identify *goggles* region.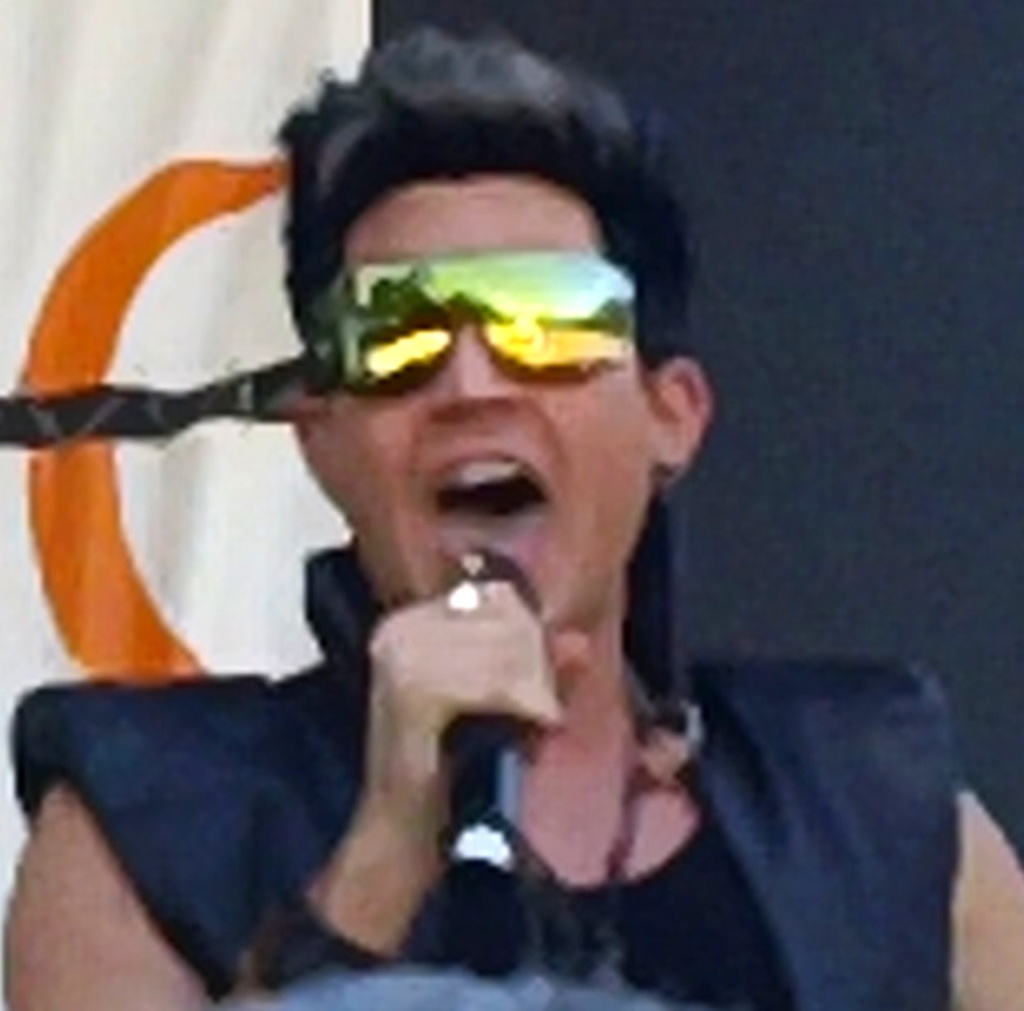
Region: bbox(249, 215, 655, 400).
